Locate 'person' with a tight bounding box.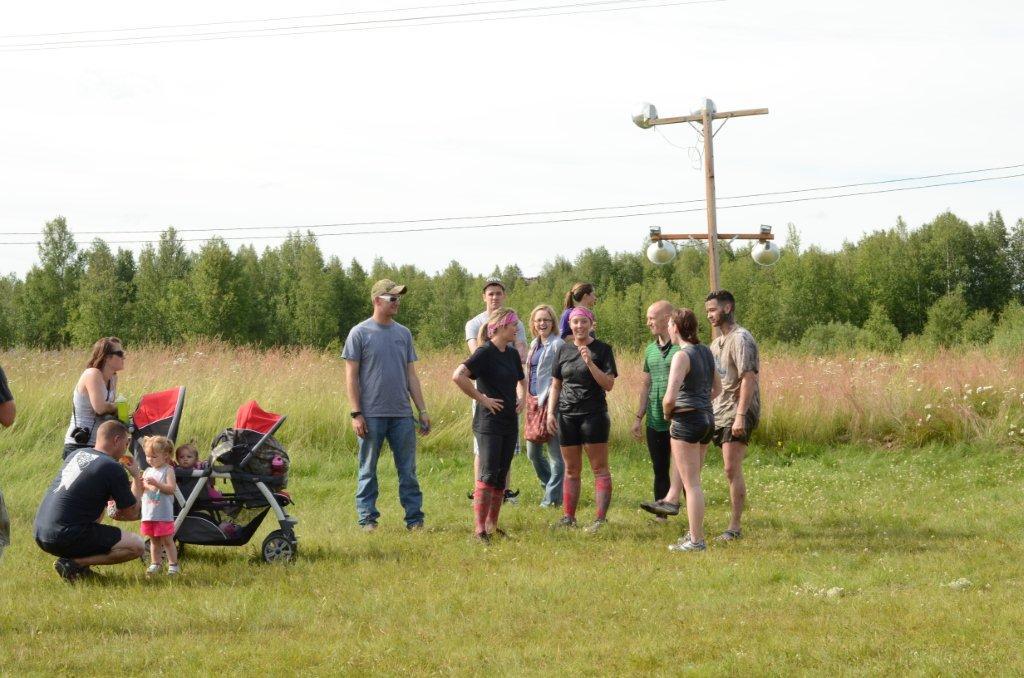
x1=36 y1=419 x2=157 y2=581.
